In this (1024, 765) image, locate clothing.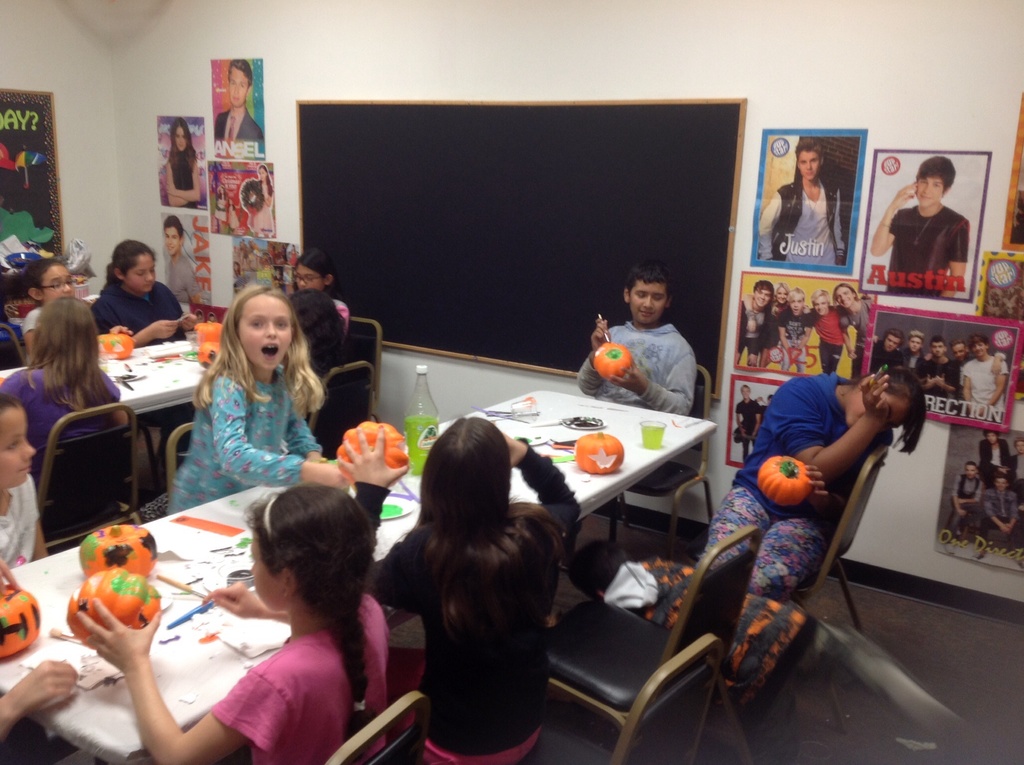
Bounding box: 24,309,48,342.
